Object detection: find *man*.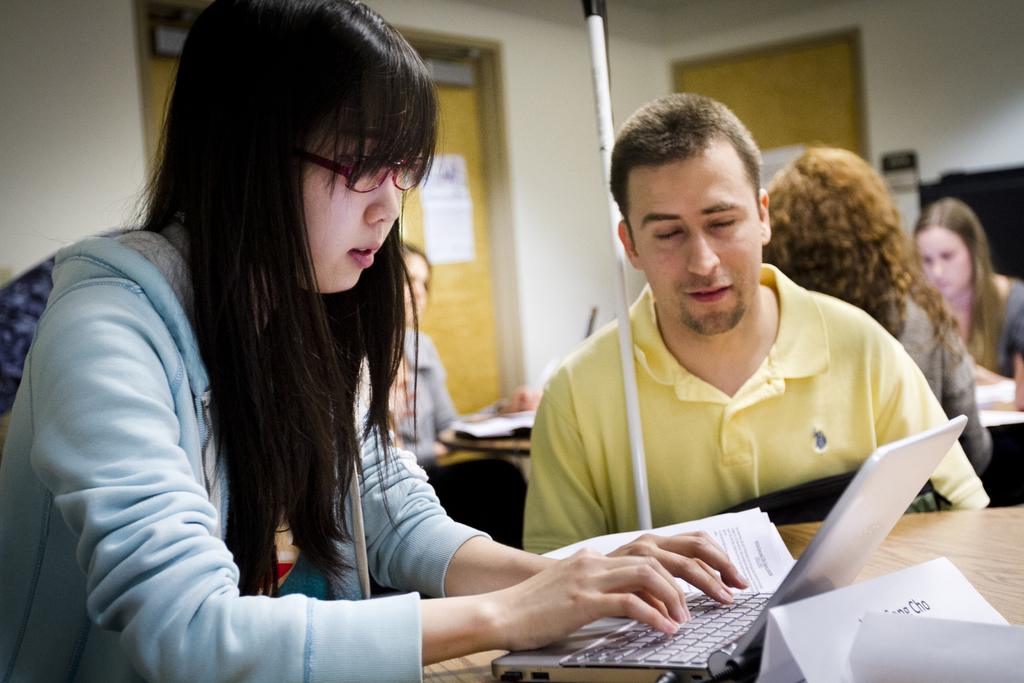
rect(535, 97, 887, 580).
